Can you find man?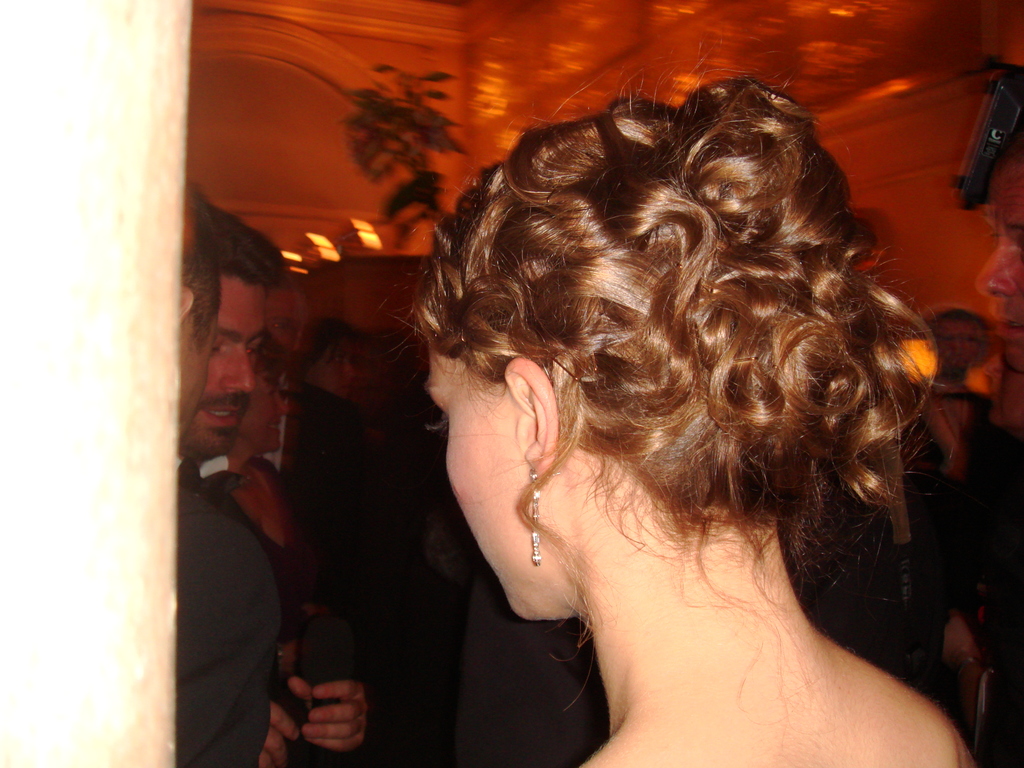
Yes, bounding box: 175, 223, 370, 755.
